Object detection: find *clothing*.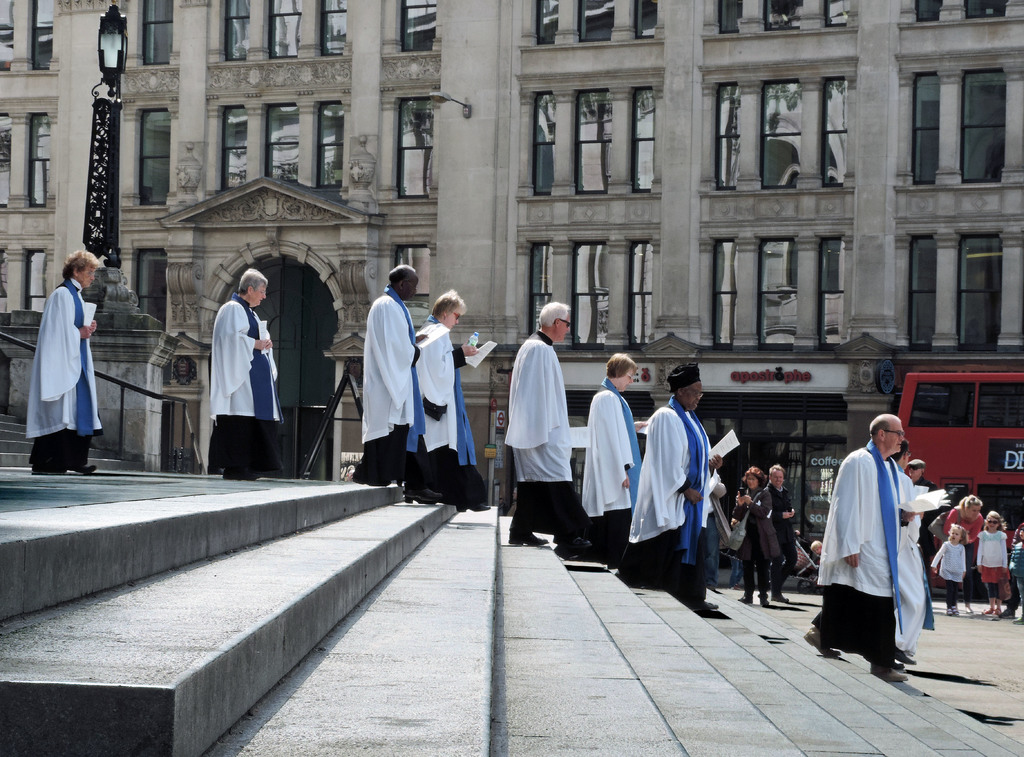
[730,482,762,596].
